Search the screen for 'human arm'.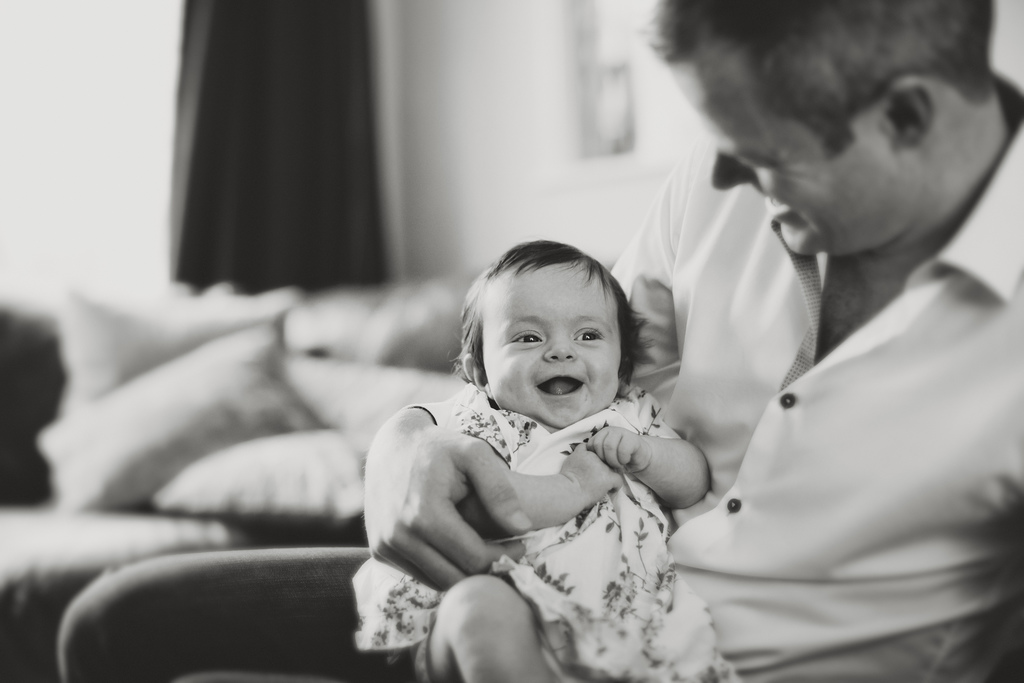
Found at <region>586, 387, 714, 515</region>.
